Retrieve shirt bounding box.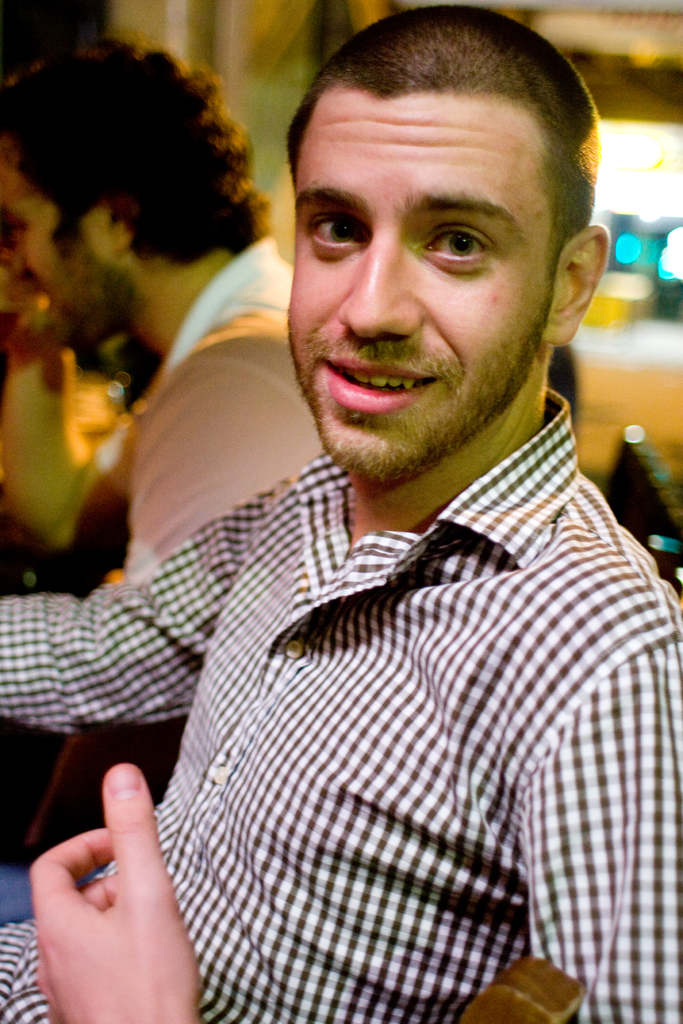
Bounding box: 47 243 657 1004.
